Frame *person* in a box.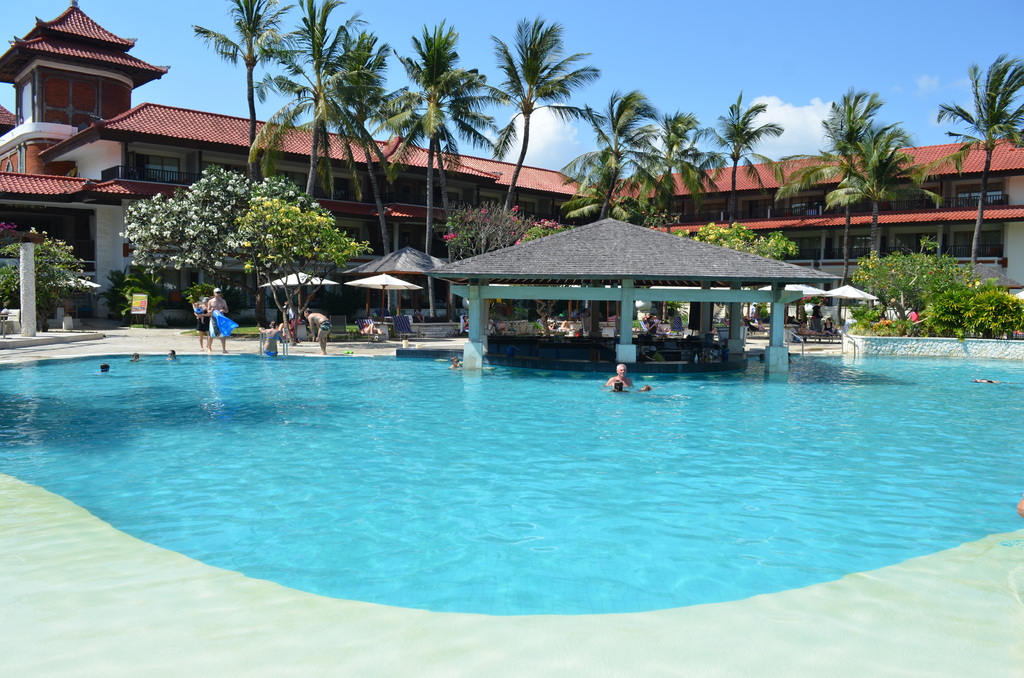
left=465, top=314, right=467, bottom=330.
